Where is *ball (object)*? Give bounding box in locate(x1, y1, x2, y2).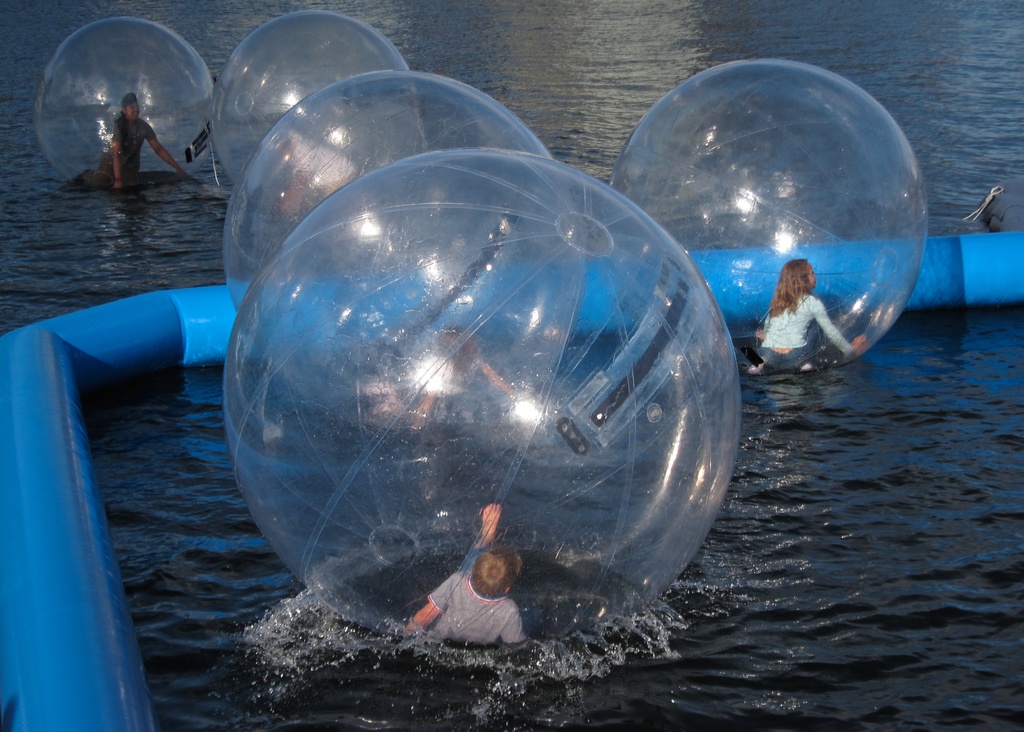
locate(37, 19, 214, 189).
